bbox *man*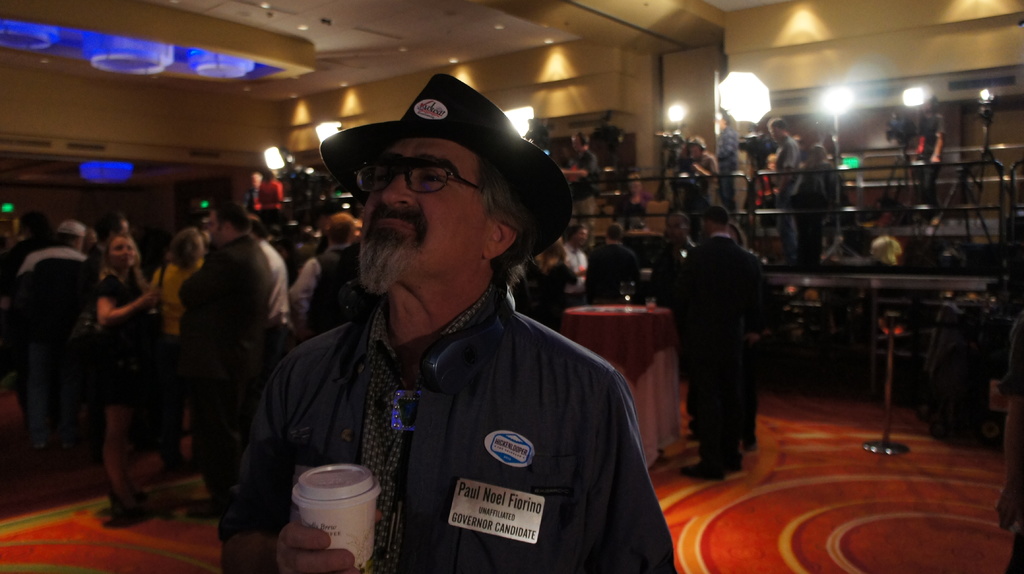
(584, 219, 646, 303)
